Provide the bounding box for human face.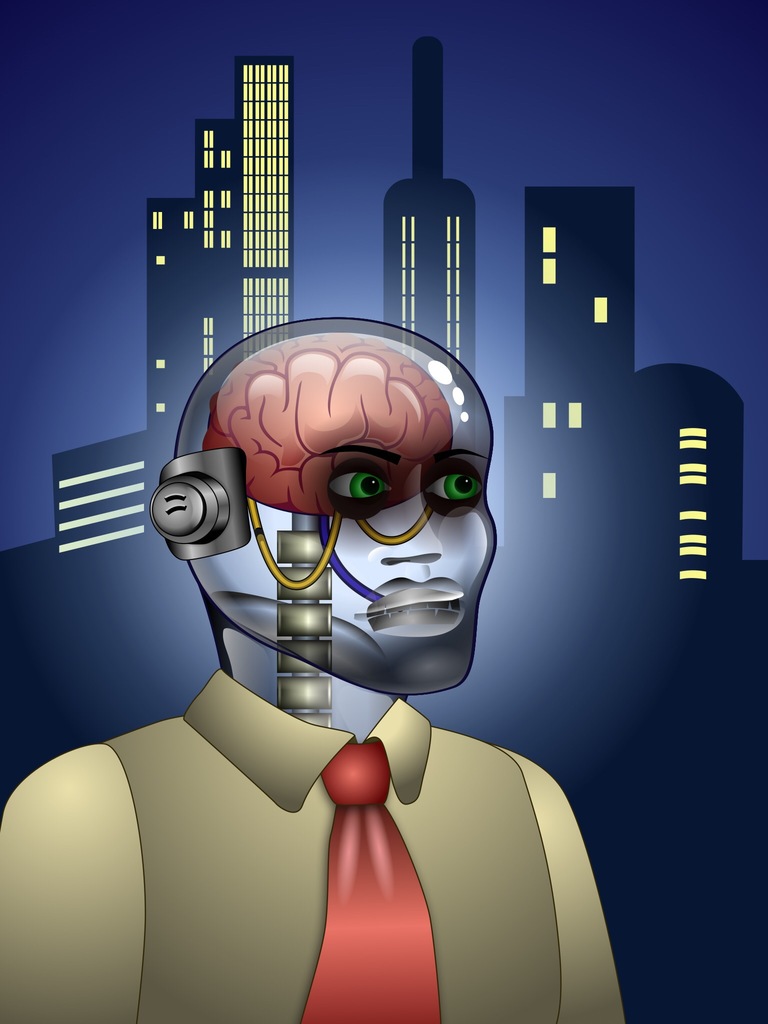
bbox=[255, 392, 506, 676].
